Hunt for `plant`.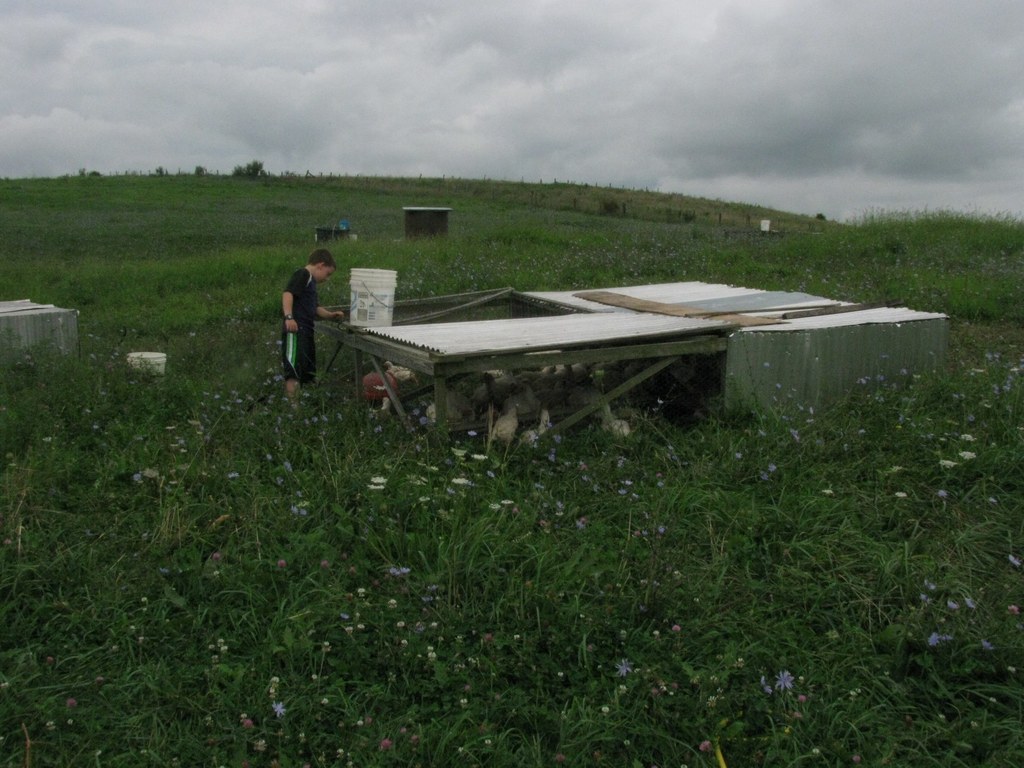
Hunted down at <region>90, 166, 102, 177</region>.
